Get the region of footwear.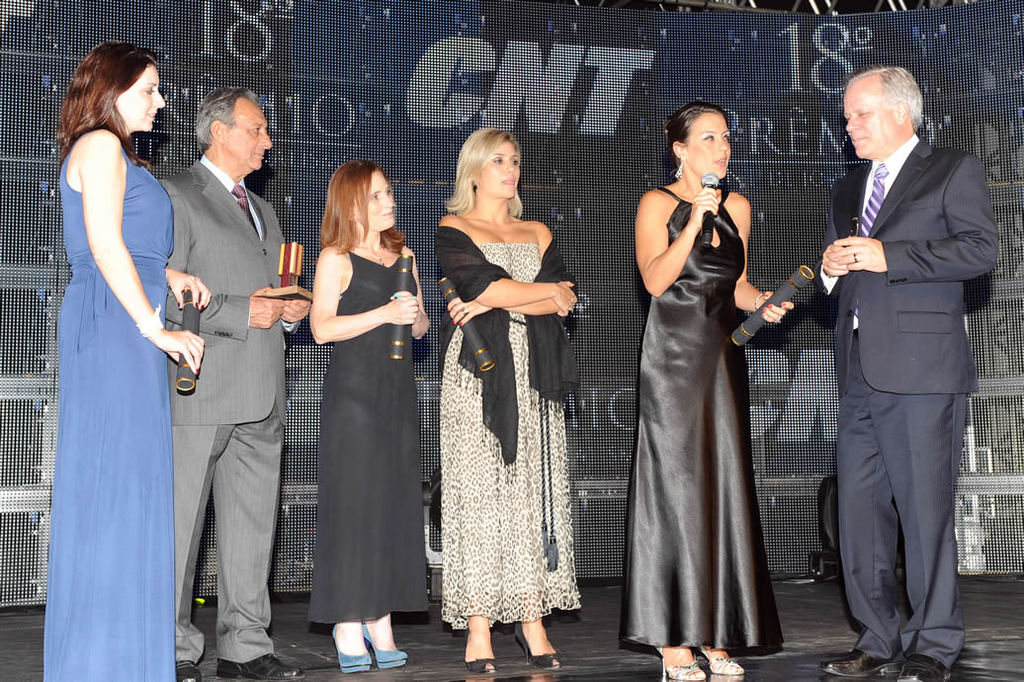
detection(883, 654, 952, 681).
